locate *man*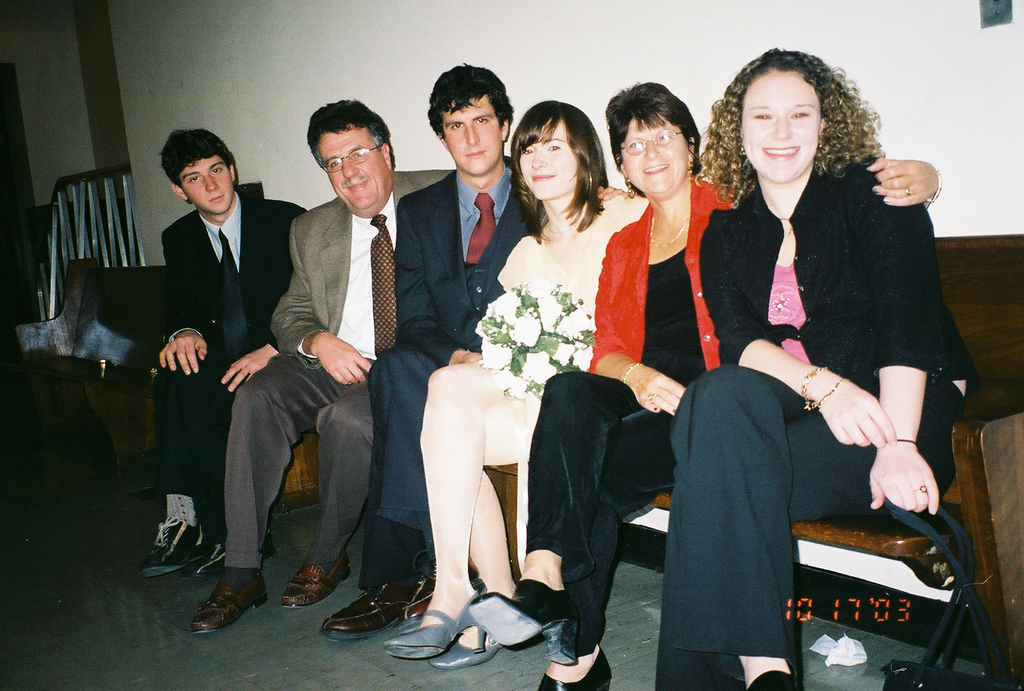
<box>314,58,639,636</box>
